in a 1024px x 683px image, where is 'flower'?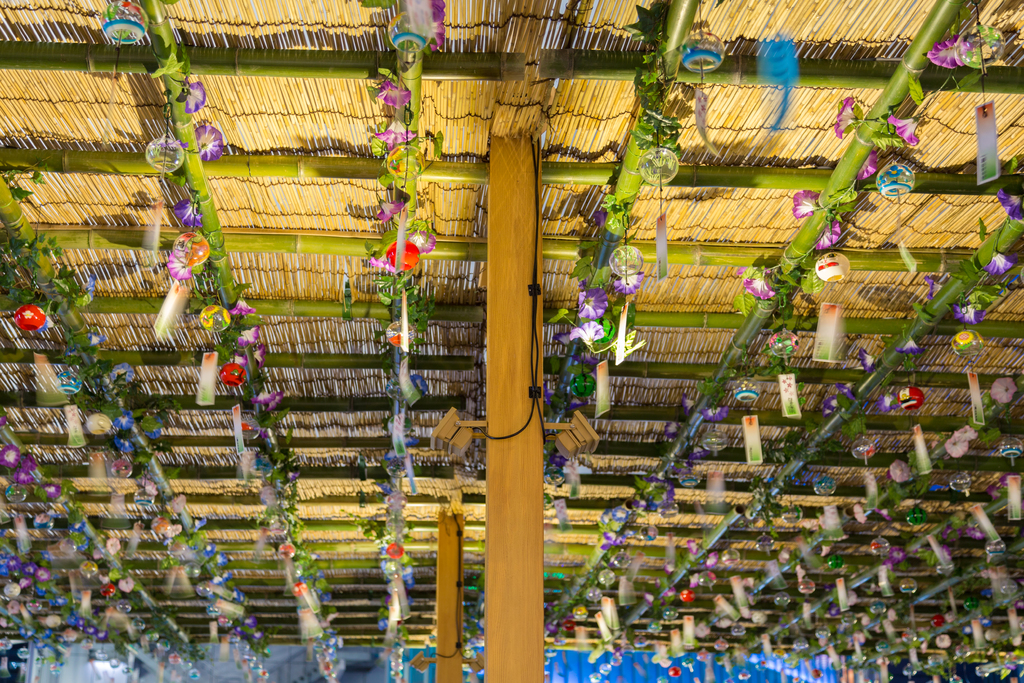
664, 559, 675, 575.
